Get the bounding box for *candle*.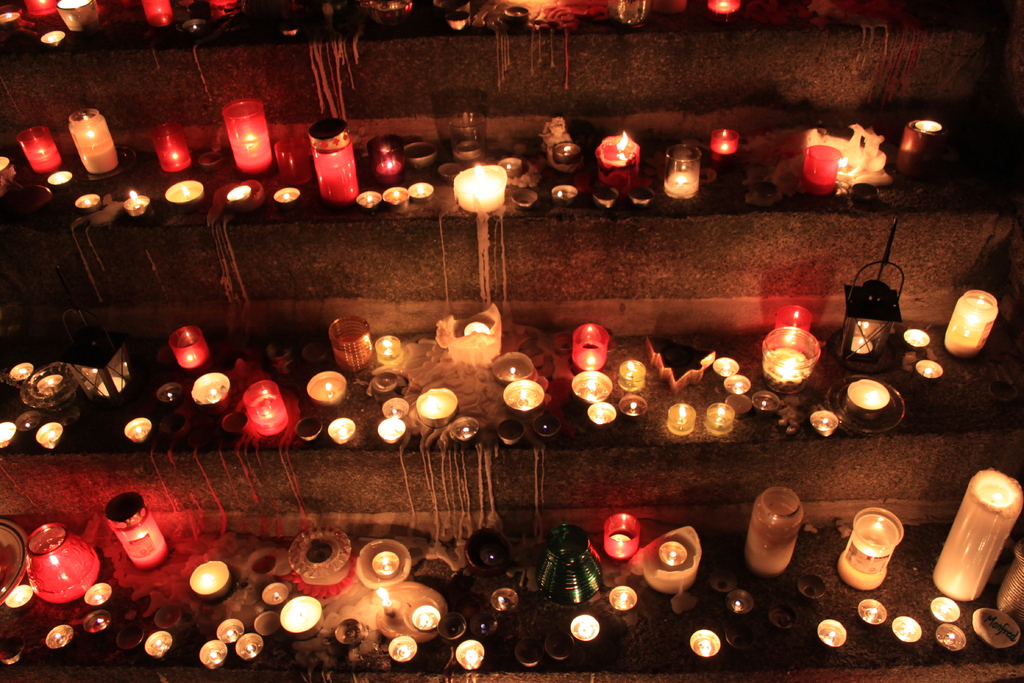
bbox=[191, 373, 230, 414].
